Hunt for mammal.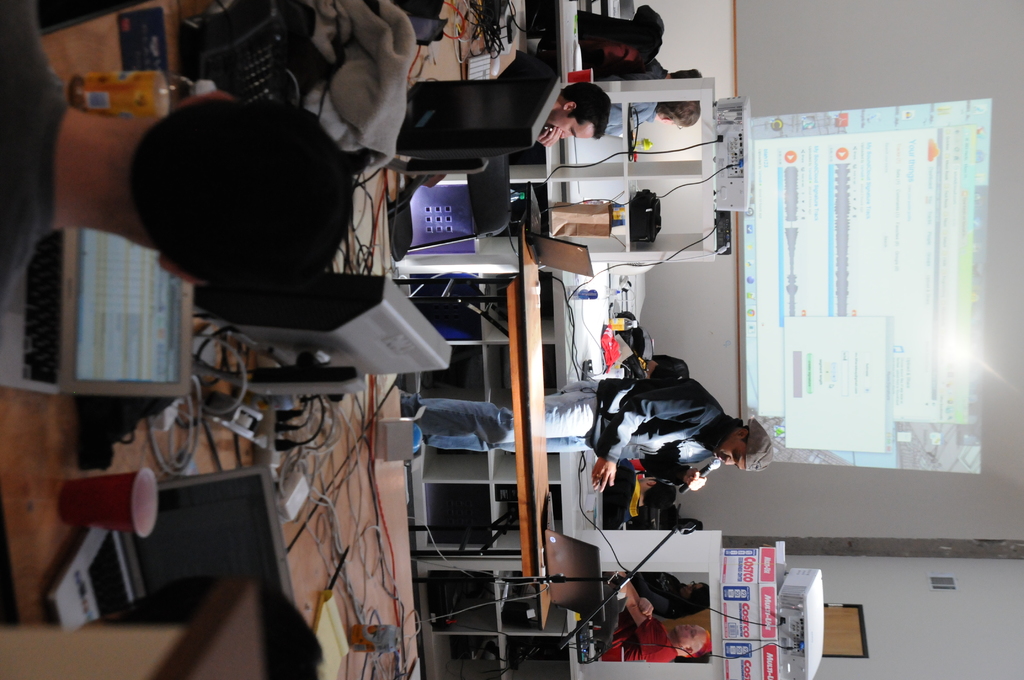
Hunted down at {"x1": 646, "y1": 361, "x2": 691, "y2": 378}.
